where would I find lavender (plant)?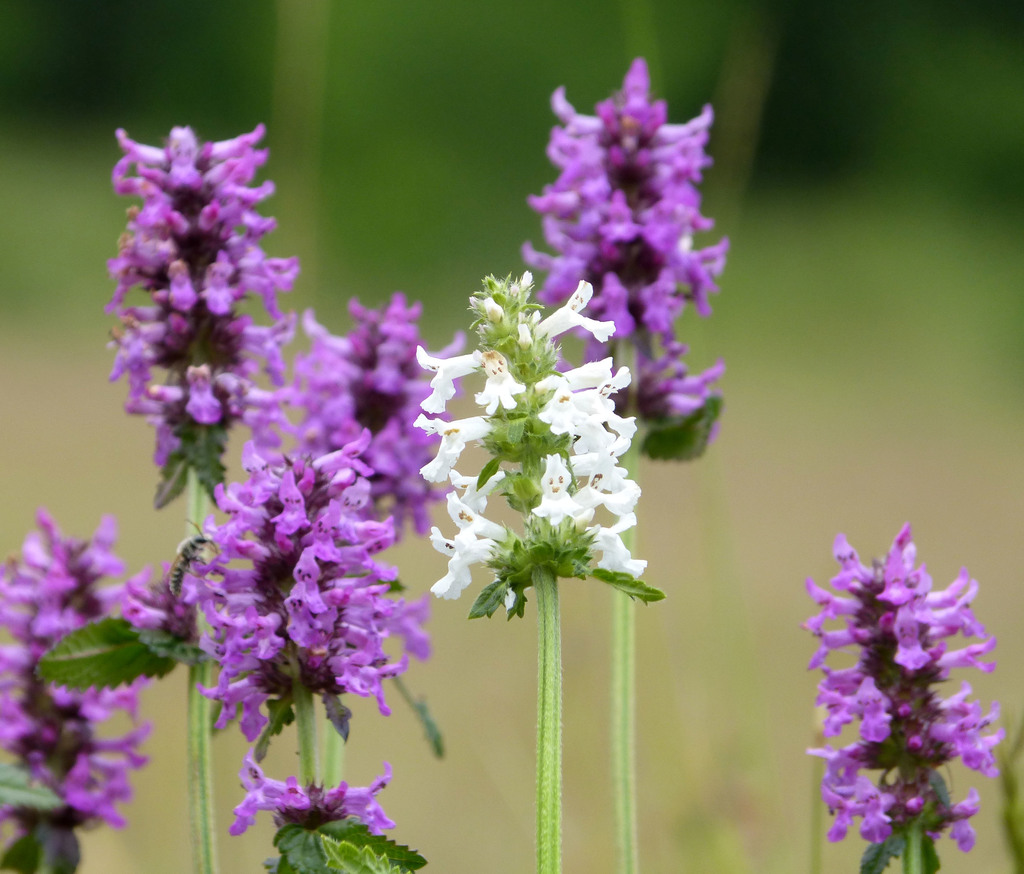
At box(503, 52, 745, 873).
